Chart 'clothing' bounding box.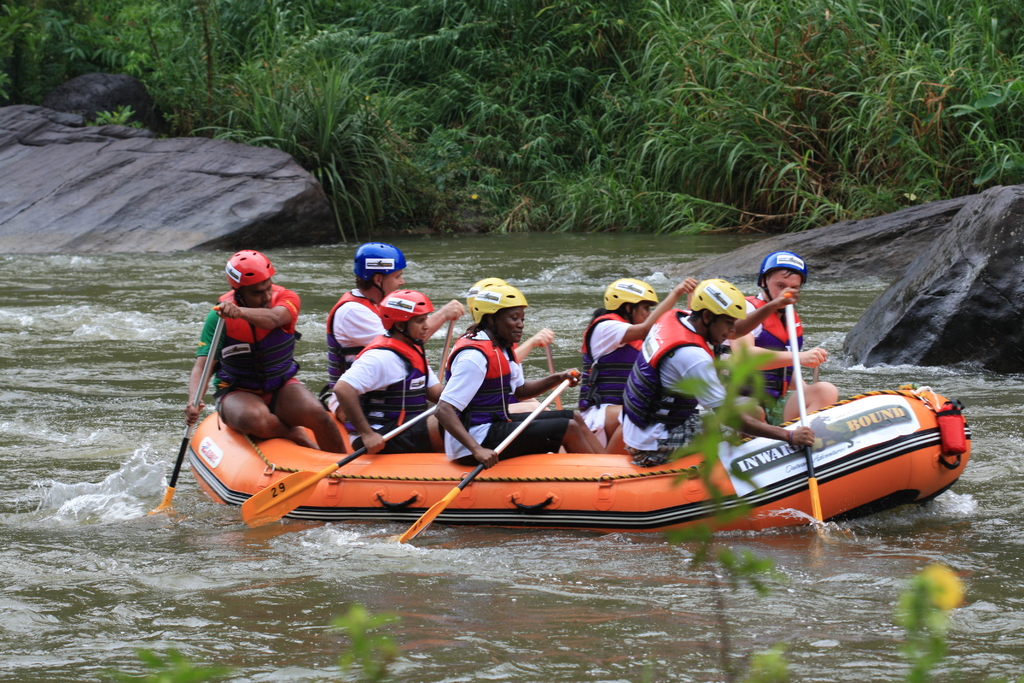
Charted: 328 281 388 377.
